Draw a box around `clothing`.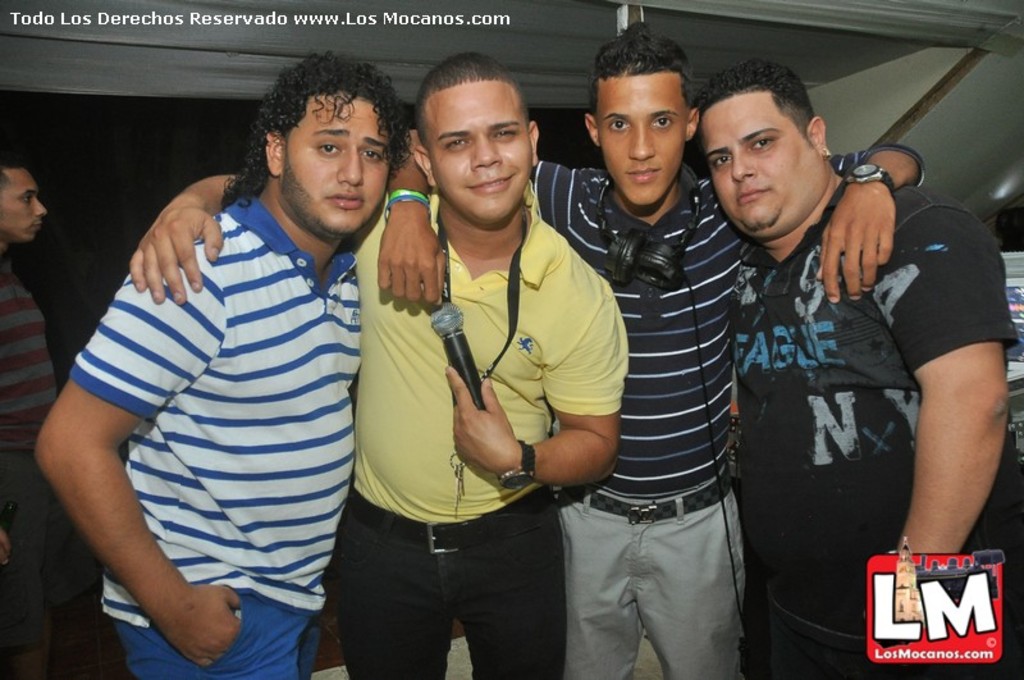
<region>732, 177, 1020, 679</region>.
